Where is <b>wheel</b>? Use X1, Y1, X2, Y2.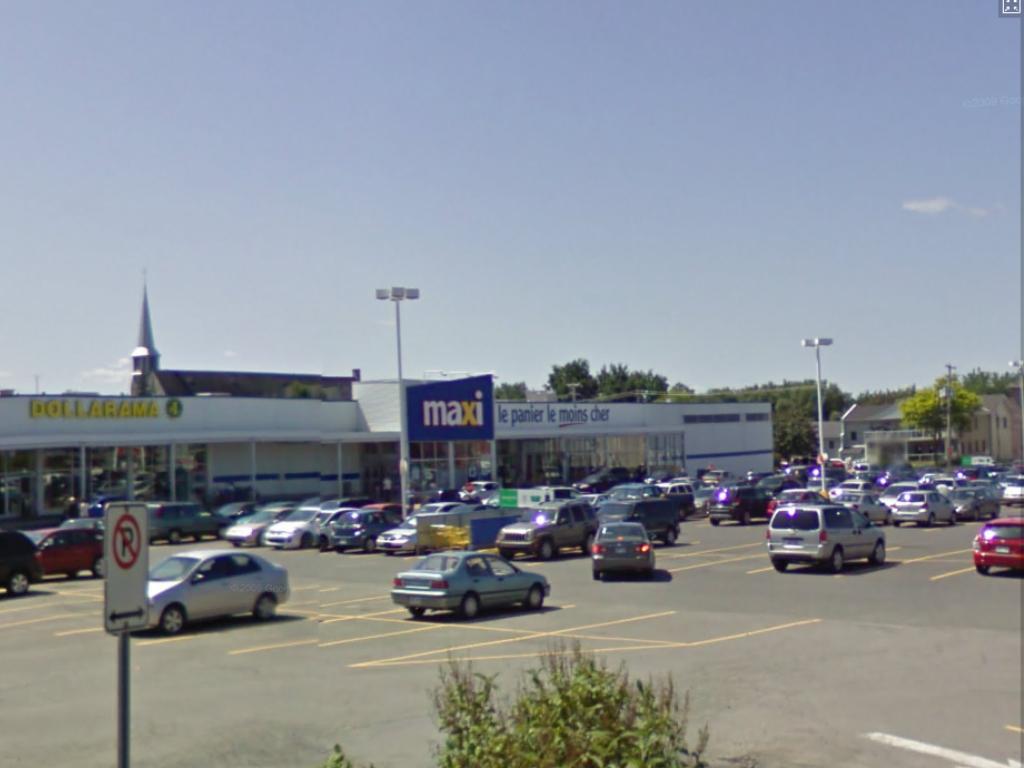
383, 548, 393, 557.
